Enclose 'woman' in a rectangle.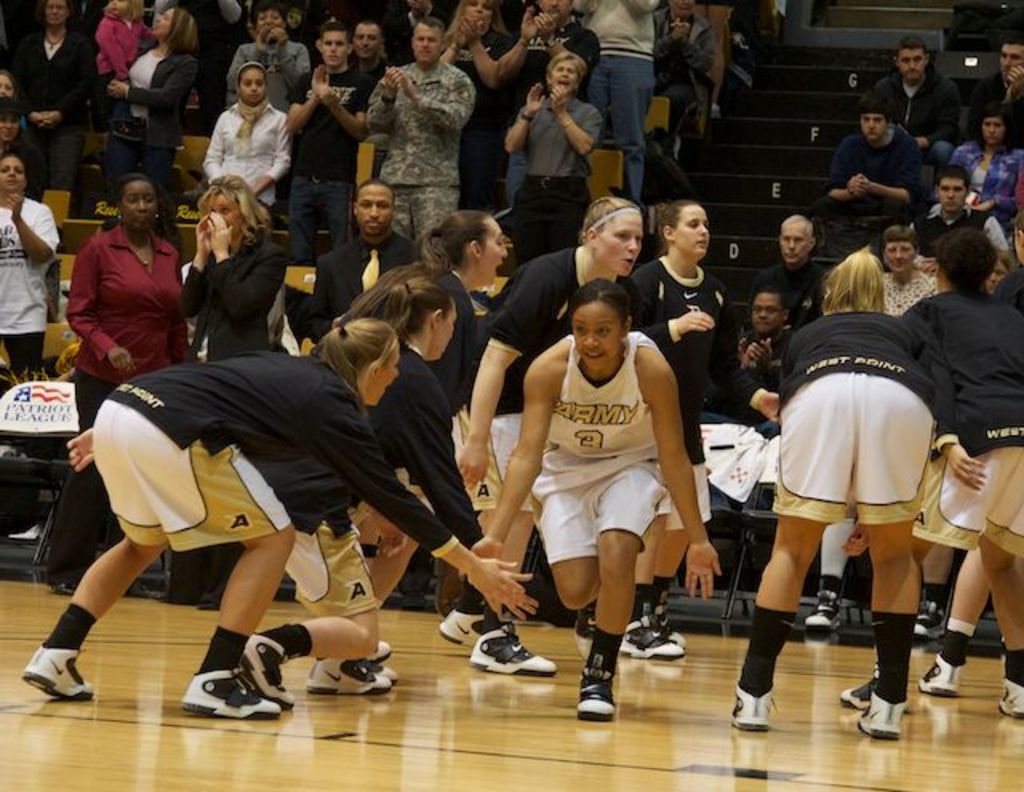
45,173,181,598.
